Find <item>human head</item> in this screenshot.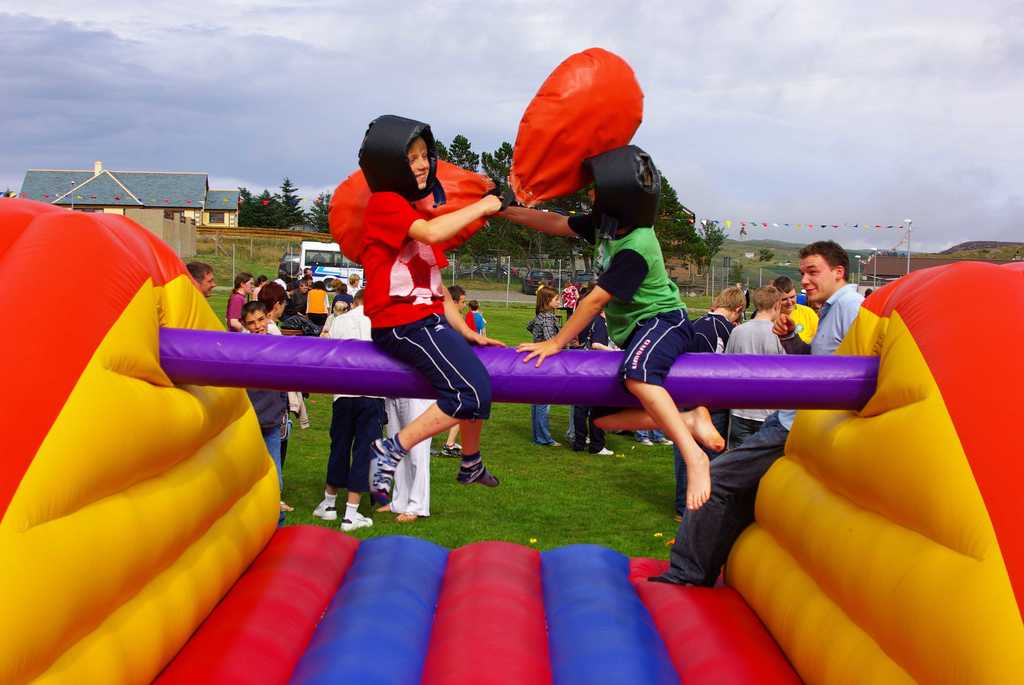
The bounding box for <item>human head</item> is [left=751, top=283, right=781, bottom=320].
